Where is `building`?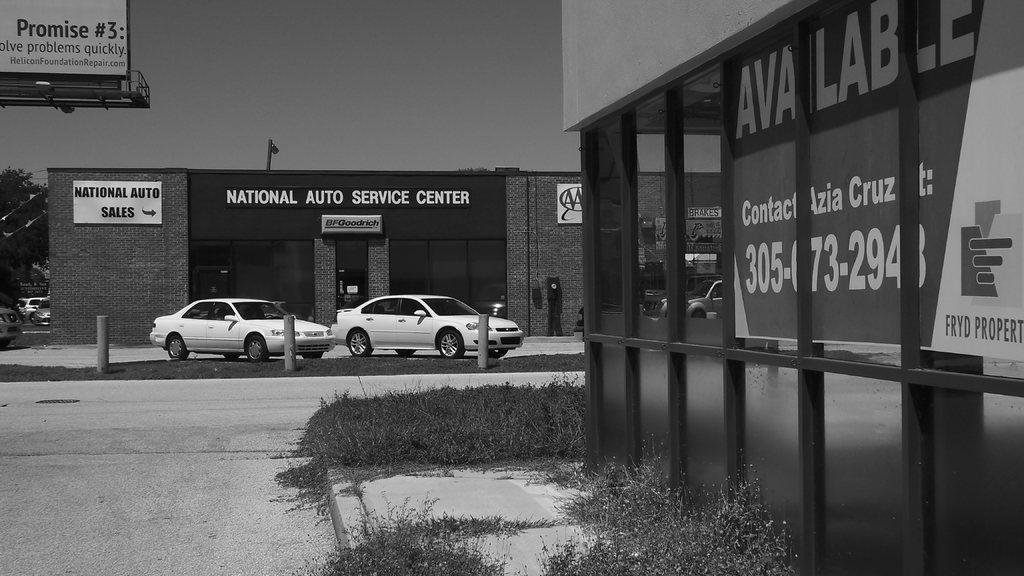
{"x1": 43, "y1": 163, "x2": 723, "y2": 346}.
